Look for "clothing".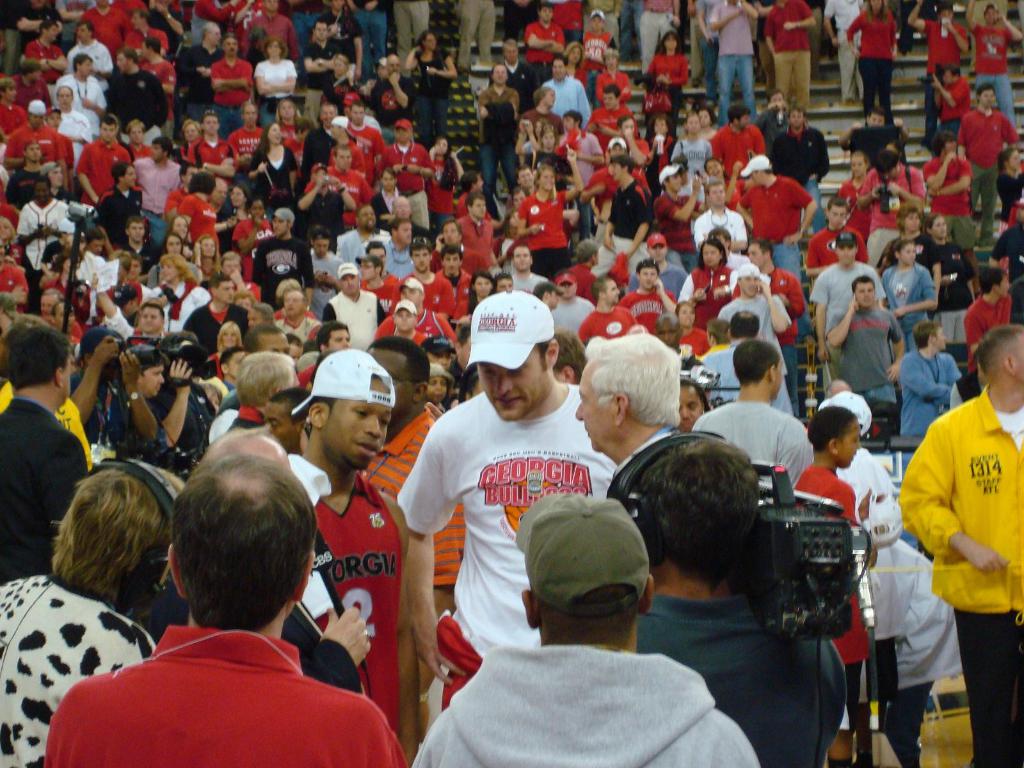
Found: 163,184,190,214.
